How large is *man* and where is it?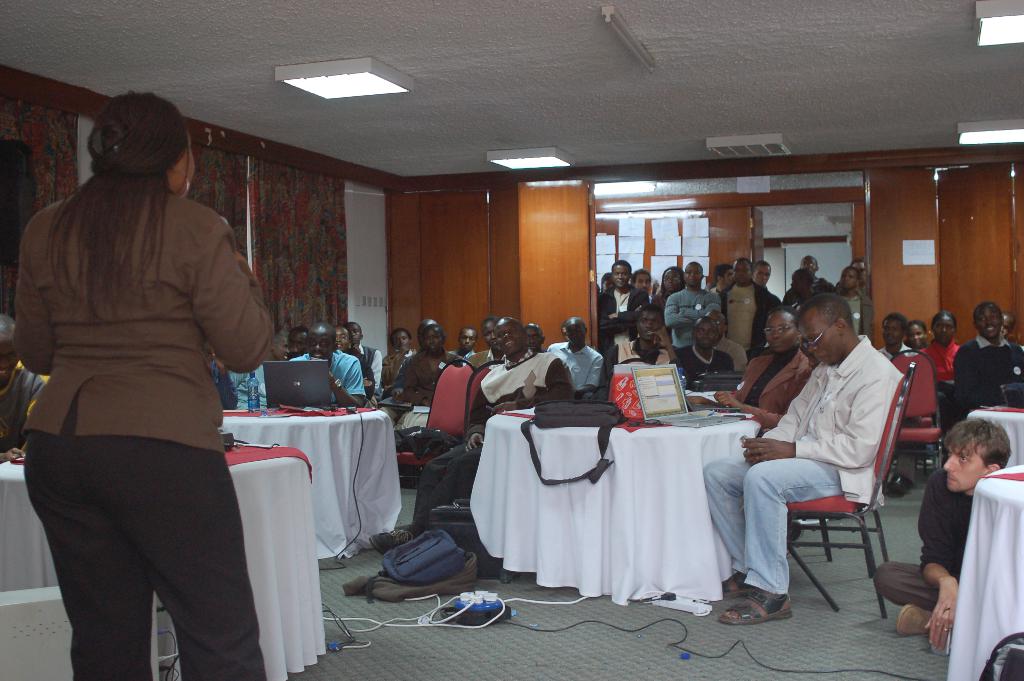
Bounding box: (left=476, top=315, right=501, bottom=363).
